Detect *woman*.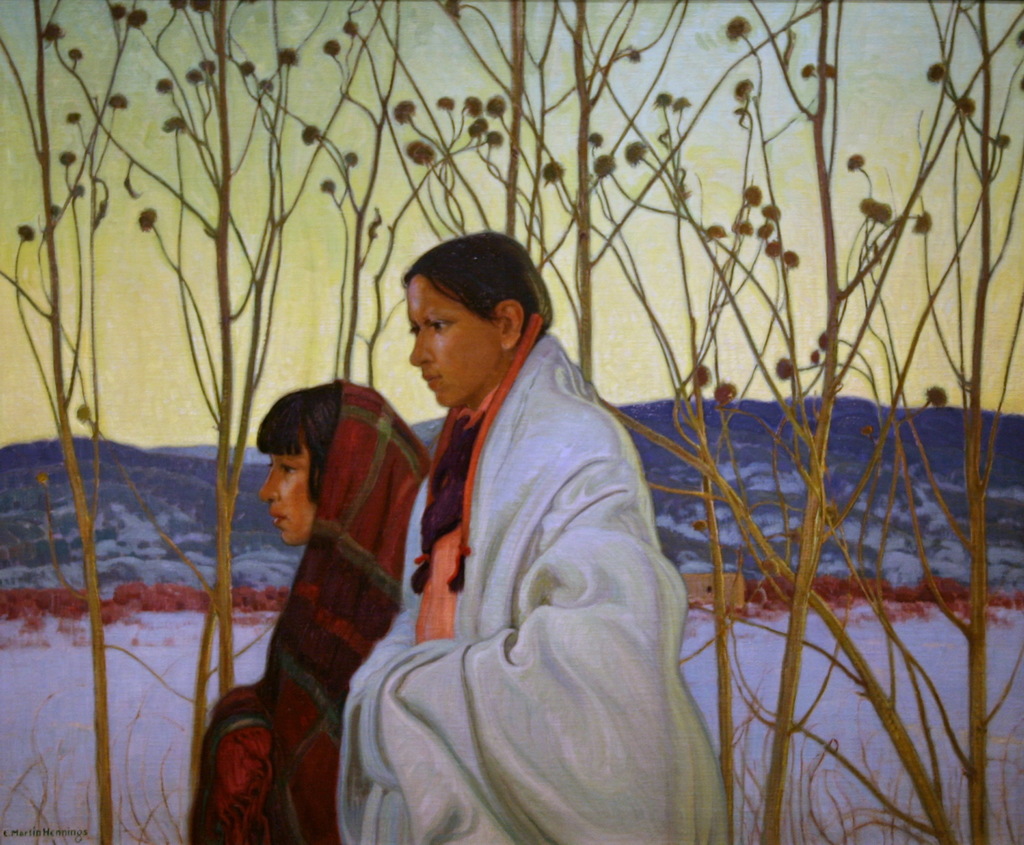
Detected at bbox(196, 341, 433, 844).
